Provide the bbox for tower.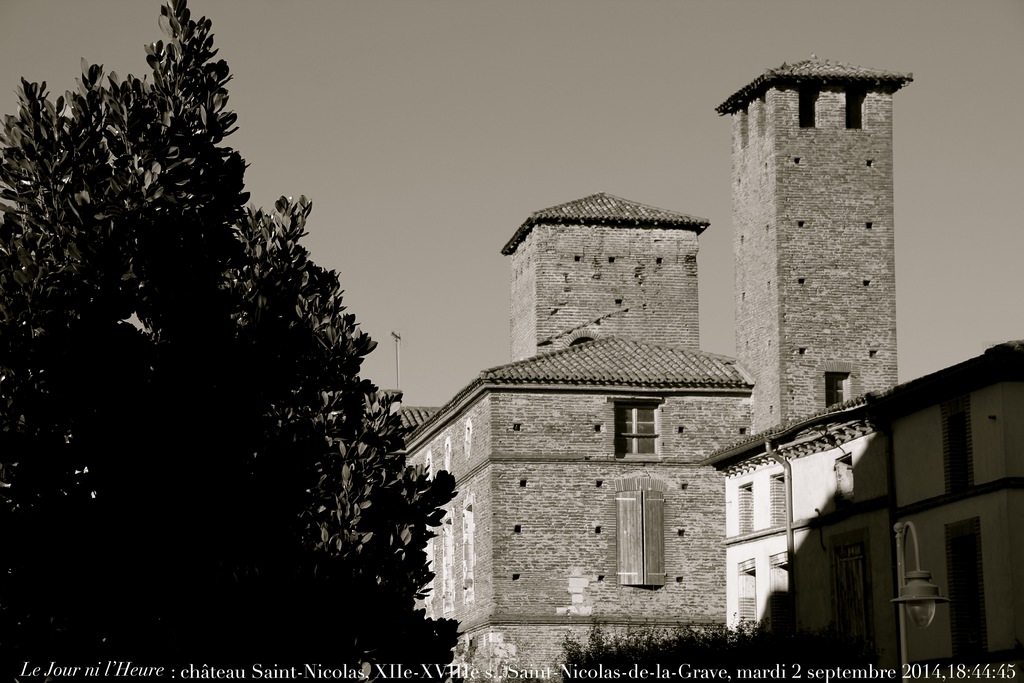
crop(394, 55, 913, 682).
